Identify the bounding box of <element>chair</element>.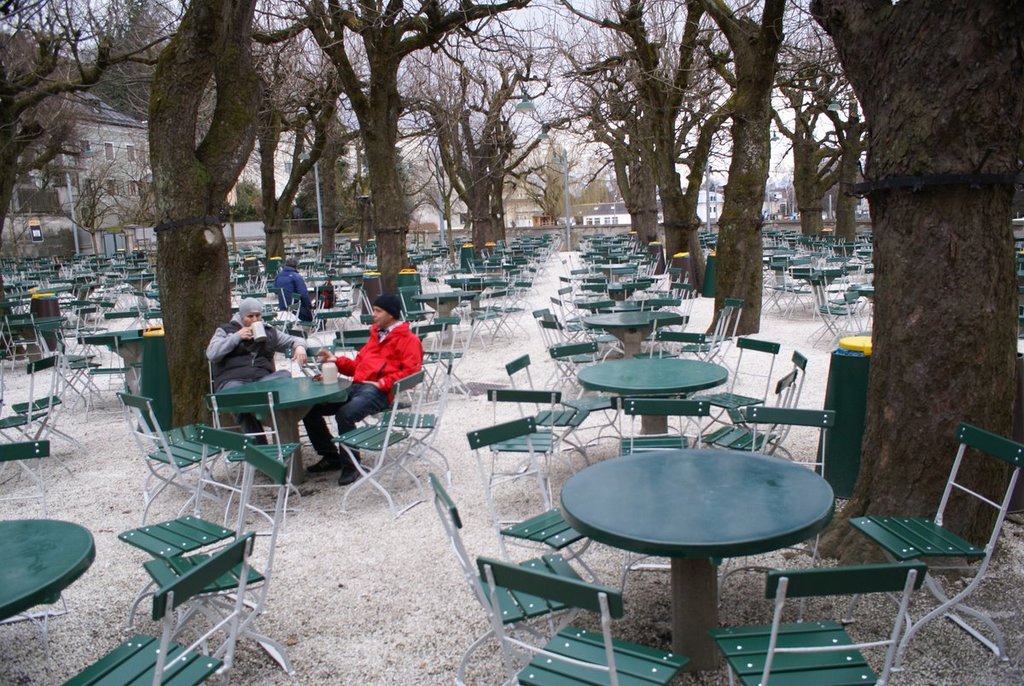
537:316:593:394.
